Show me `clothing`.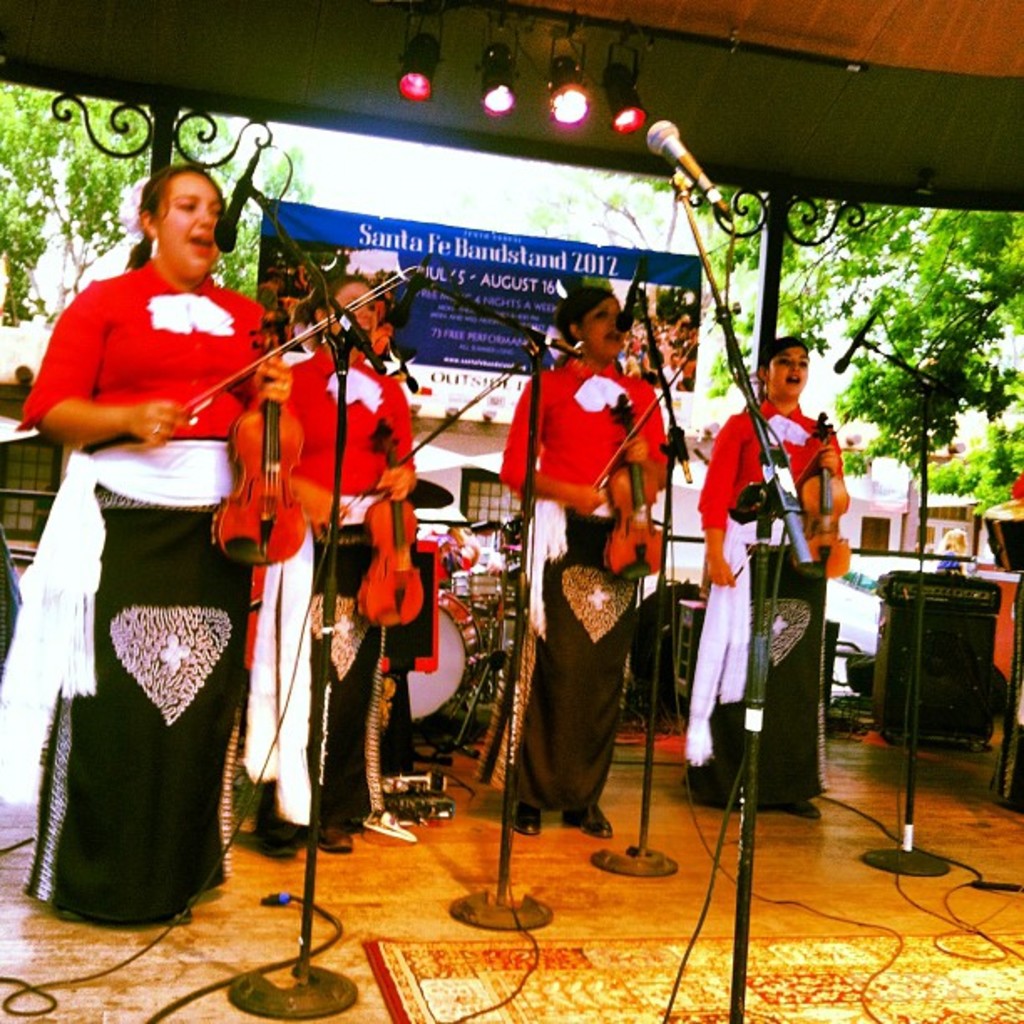
`clothing` is here: box=[253, 346, 415, 833].
